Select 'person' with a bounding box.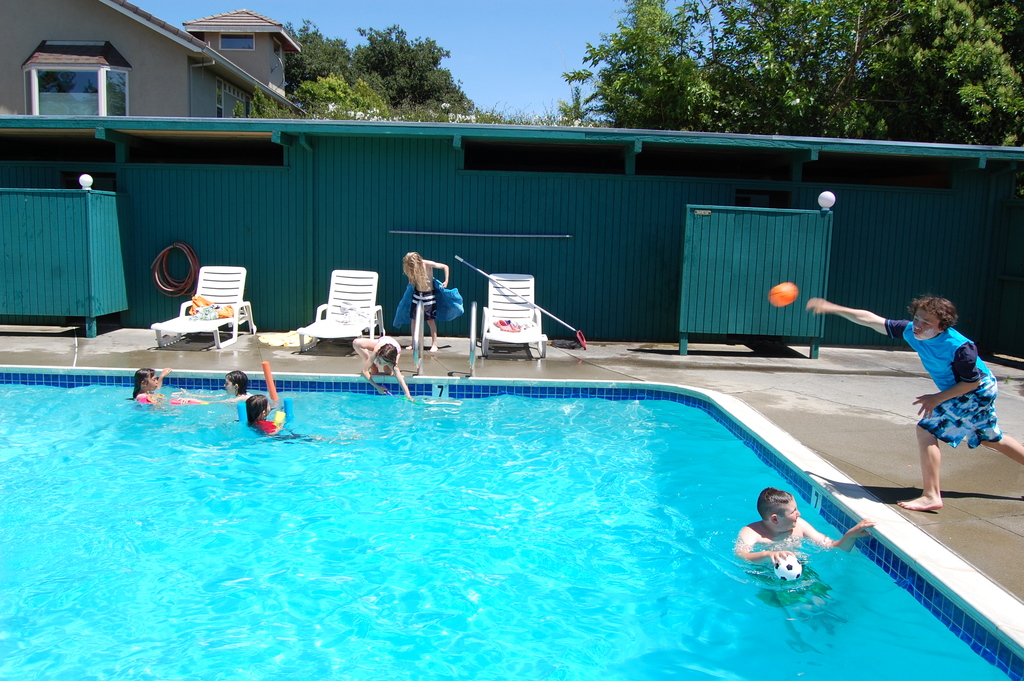
[241, 392, 280, 438].
